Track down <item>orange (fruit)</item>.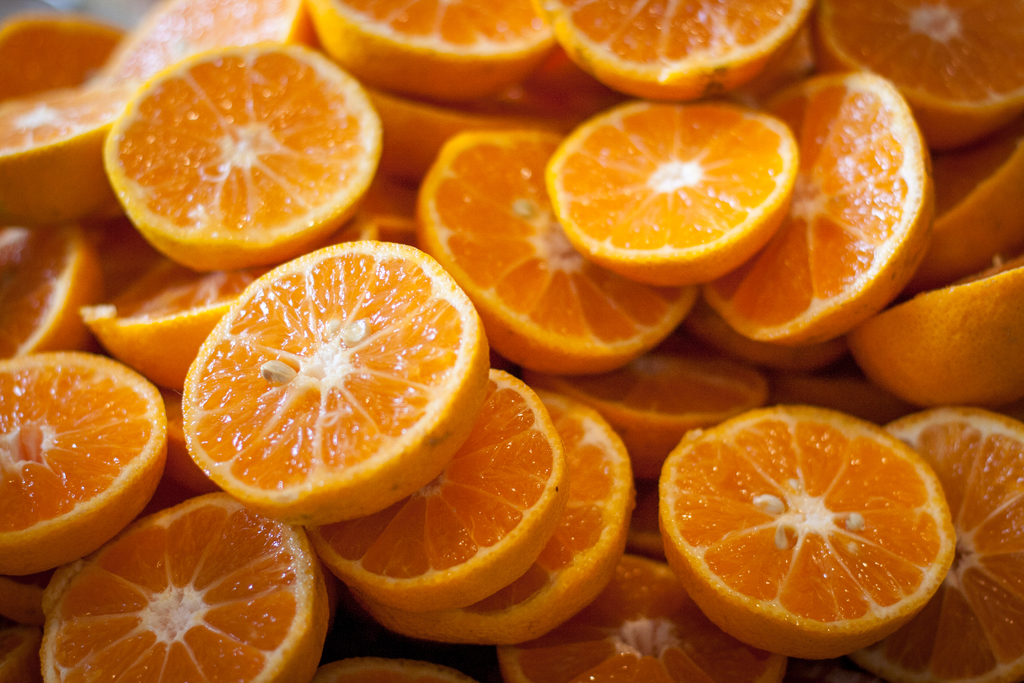
Tracked to locate(0, 214, 98, 347).
